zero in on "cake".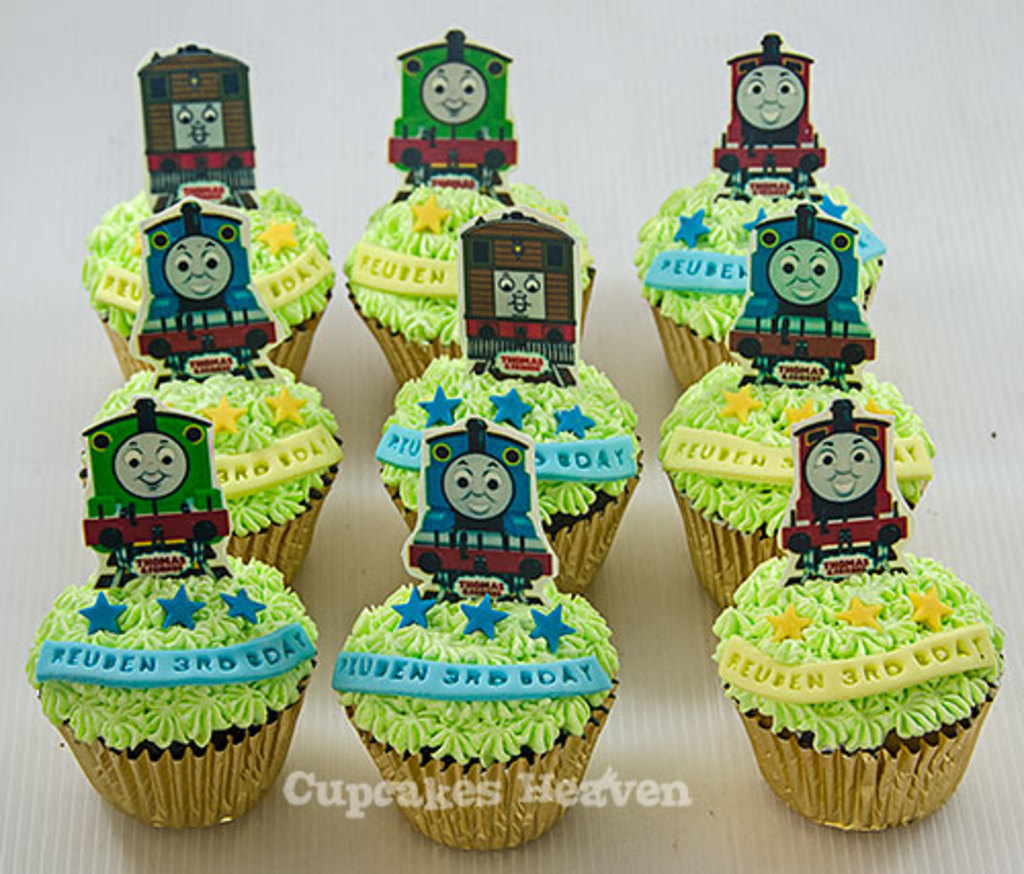
Zeroed in: 74,356,346,587.
